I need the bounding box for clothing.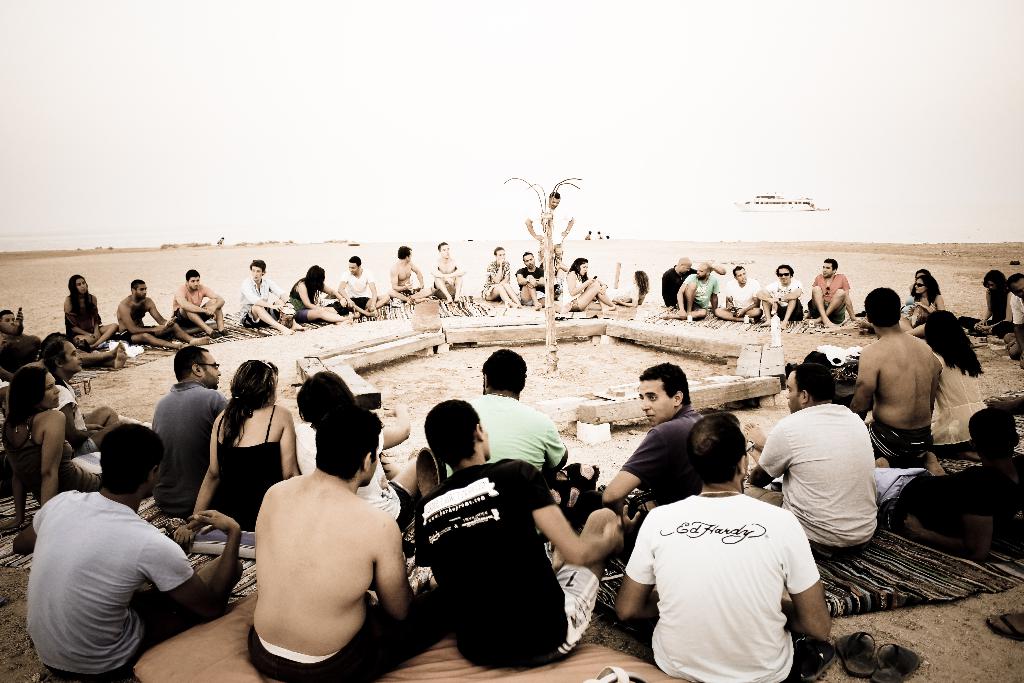
Here it is: bbox(806, 268, 852, 325).
